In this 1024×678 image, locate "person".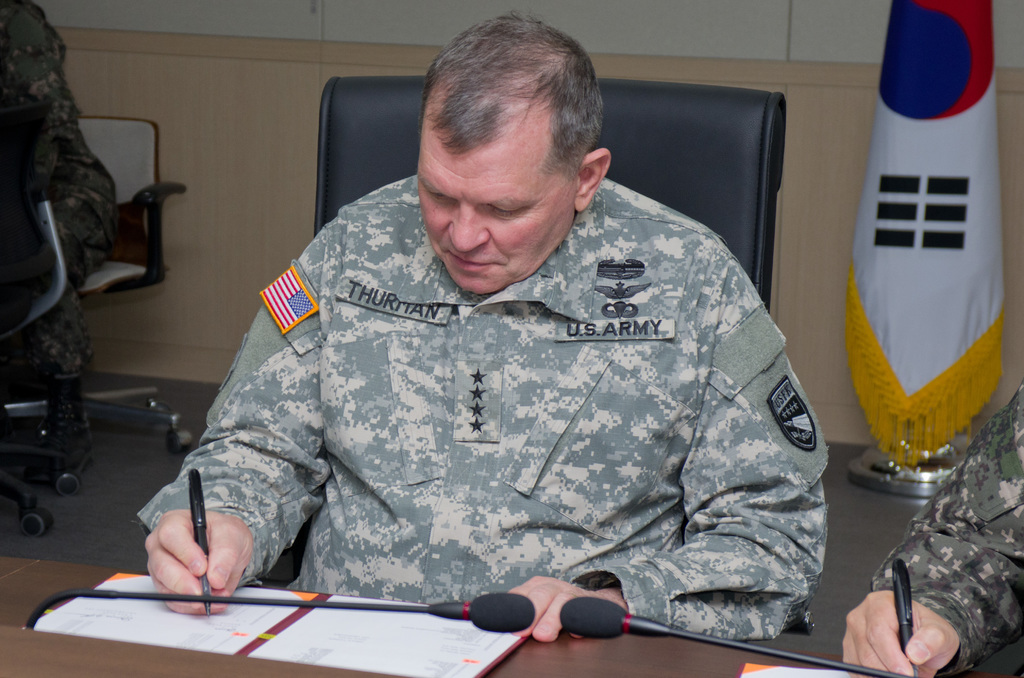
Bounding box: {"left": 840, "top": 376, "right": 1023, "bottom": 677}.
